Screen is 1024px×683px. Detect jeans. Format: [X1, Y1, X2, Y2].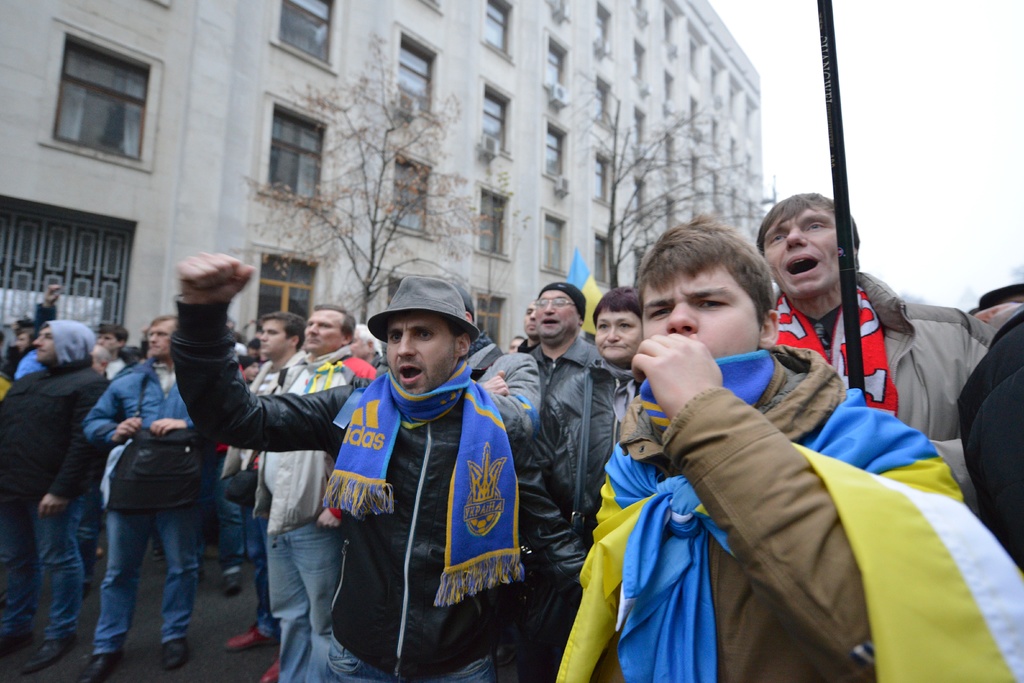
[92, 504, 200, 657].
